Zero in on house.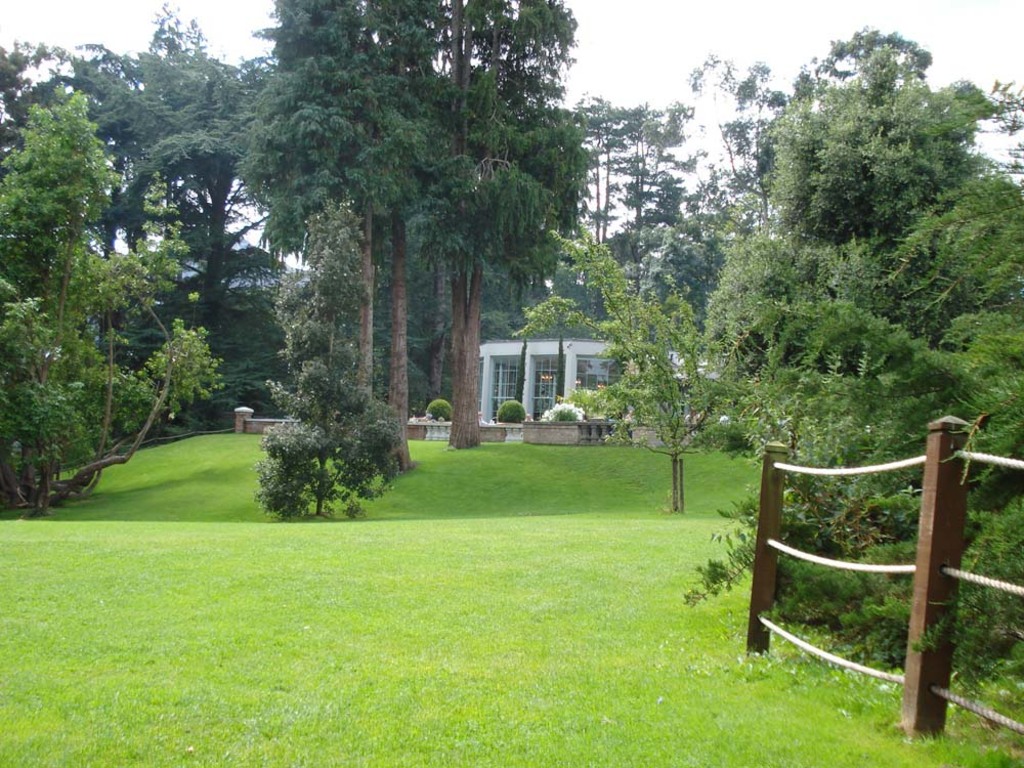
Zeroed in: box(478, 333, 716, 425).
